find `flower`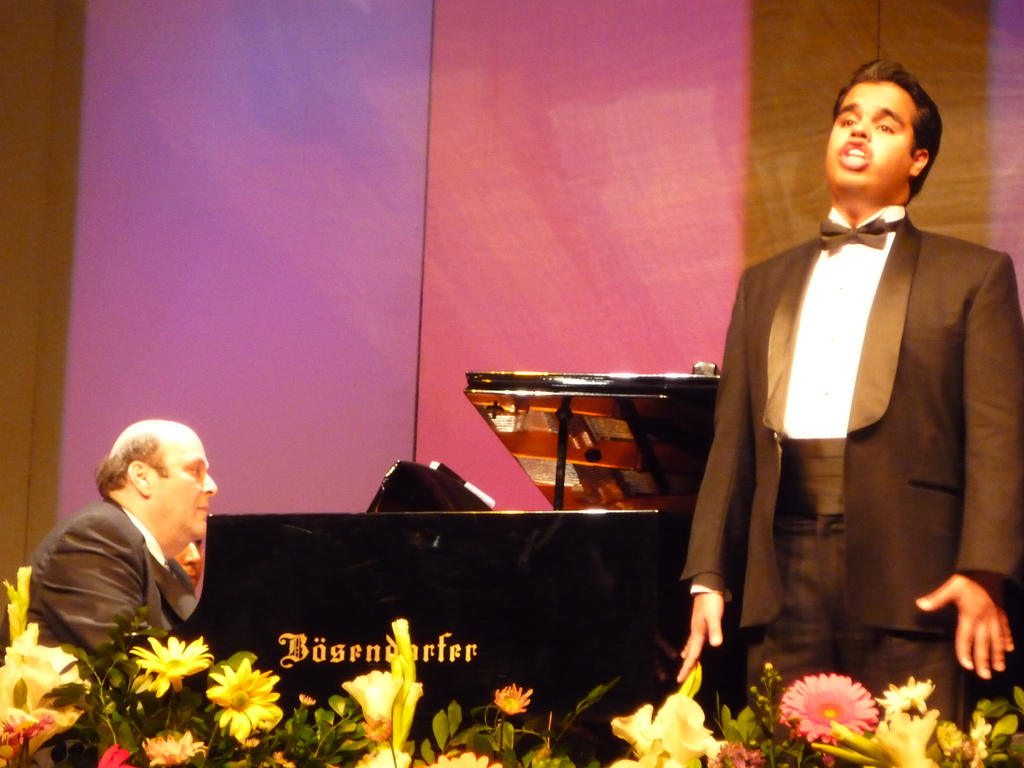
pyautogui.locateOnScreen(204, 657, 284, 740)
